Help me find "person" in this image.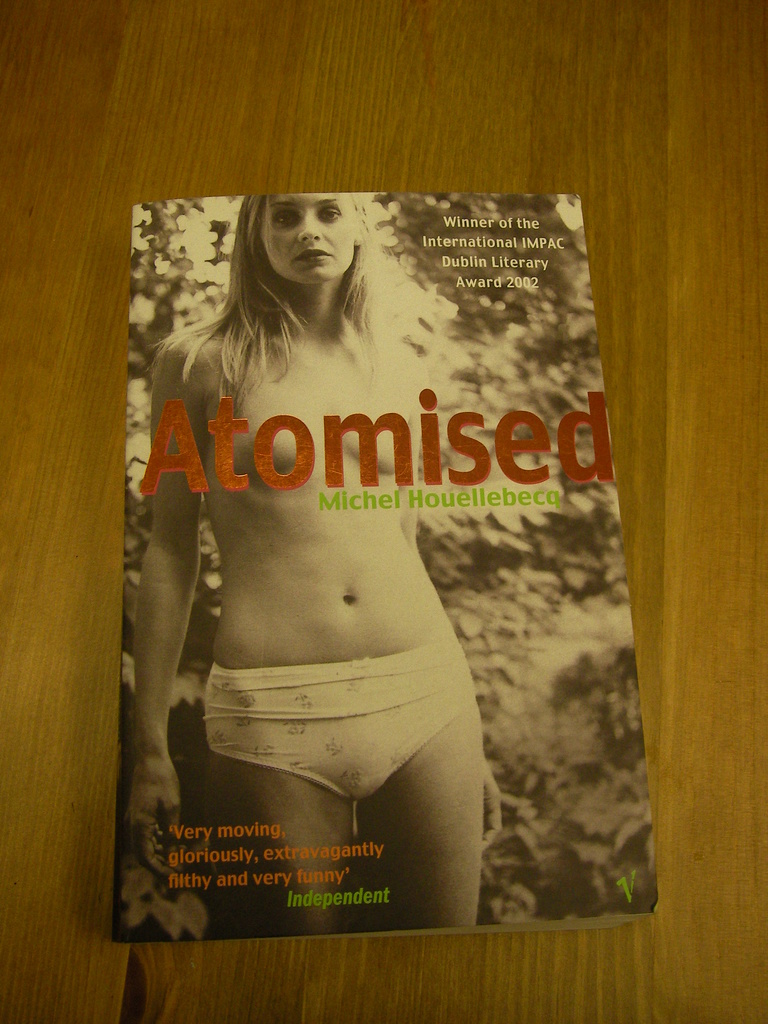
Found it: Rect(138, 194, 491, 939).
